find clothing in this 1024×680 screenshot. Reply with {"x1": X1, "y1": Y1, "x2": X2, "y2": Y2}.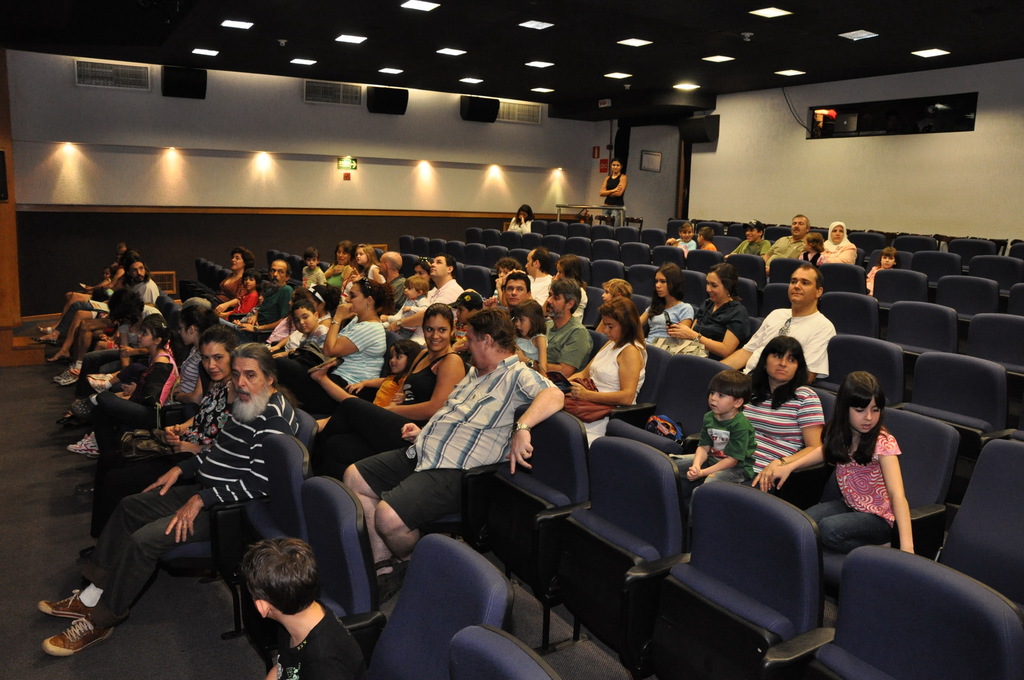
{"x1": 274, "y1": 318, "x2": 384, "y2": 417}.
